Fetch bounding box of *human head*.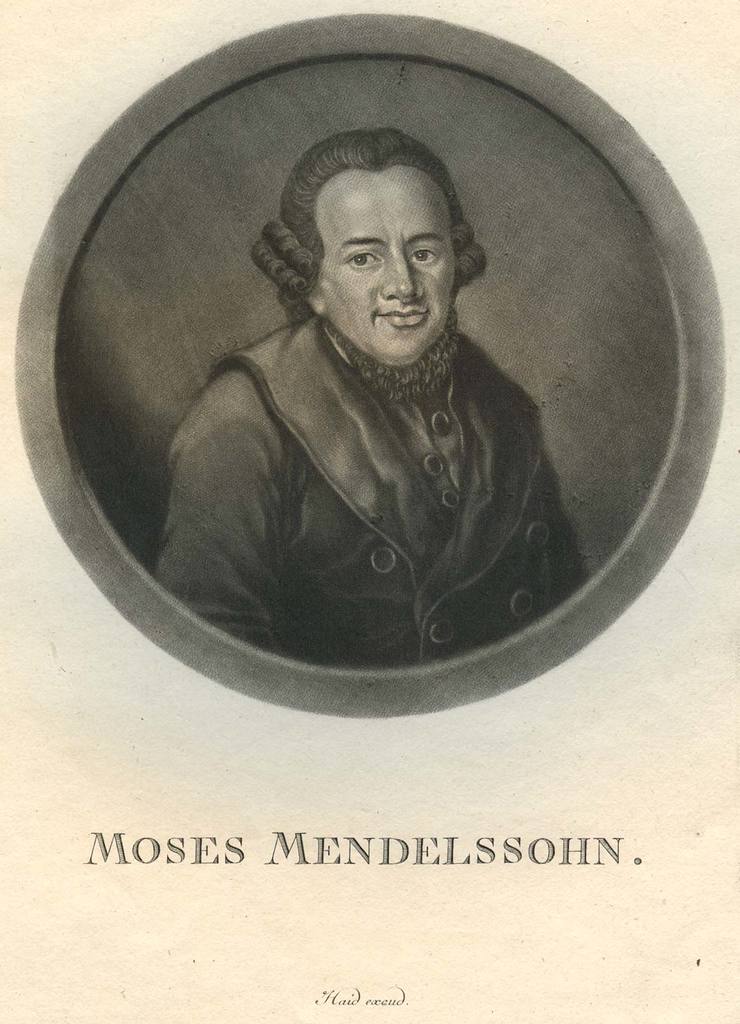
Bbox: [left=285, top=137, right=481, bottom=340].
